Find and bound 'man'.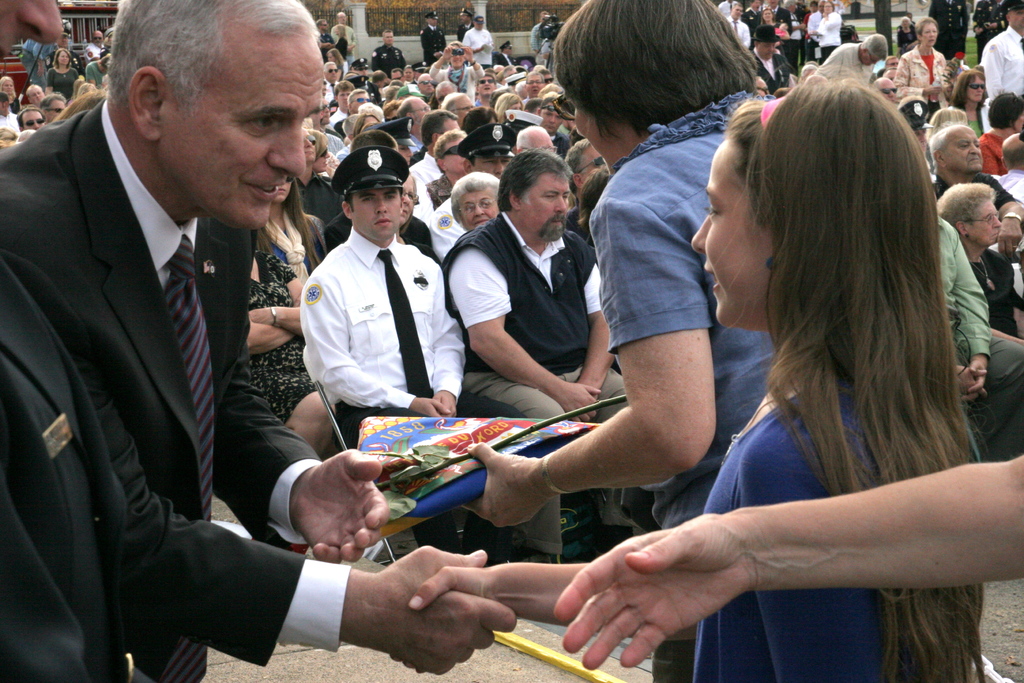
Bound: <region>781, 0, 807, 74</region>.
